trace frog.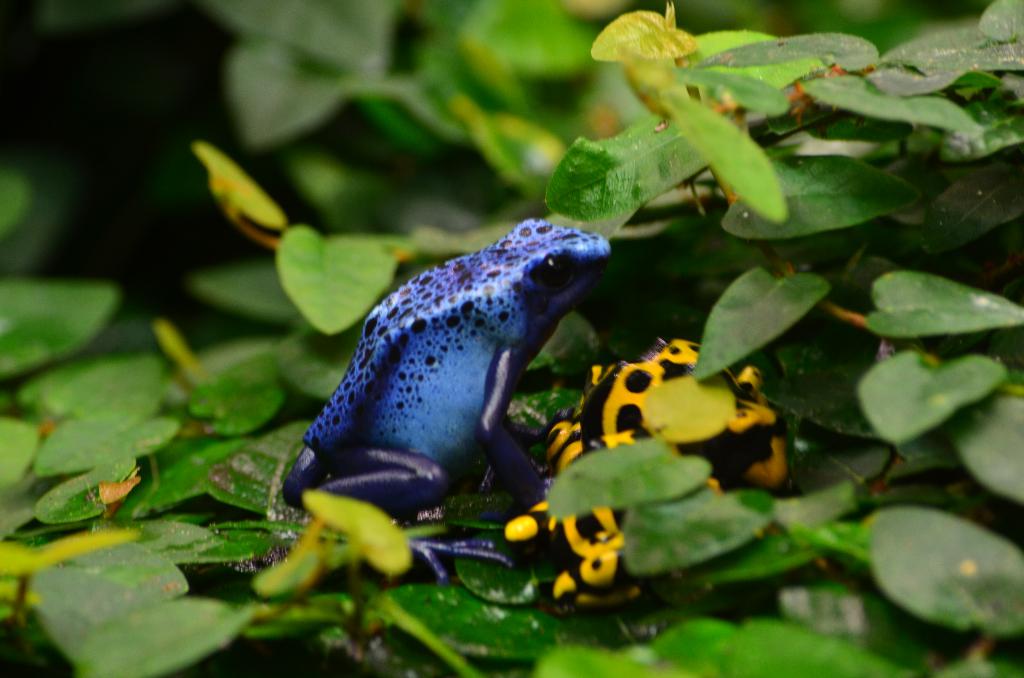
Traced to BBox(503, 339, 793, 602).
